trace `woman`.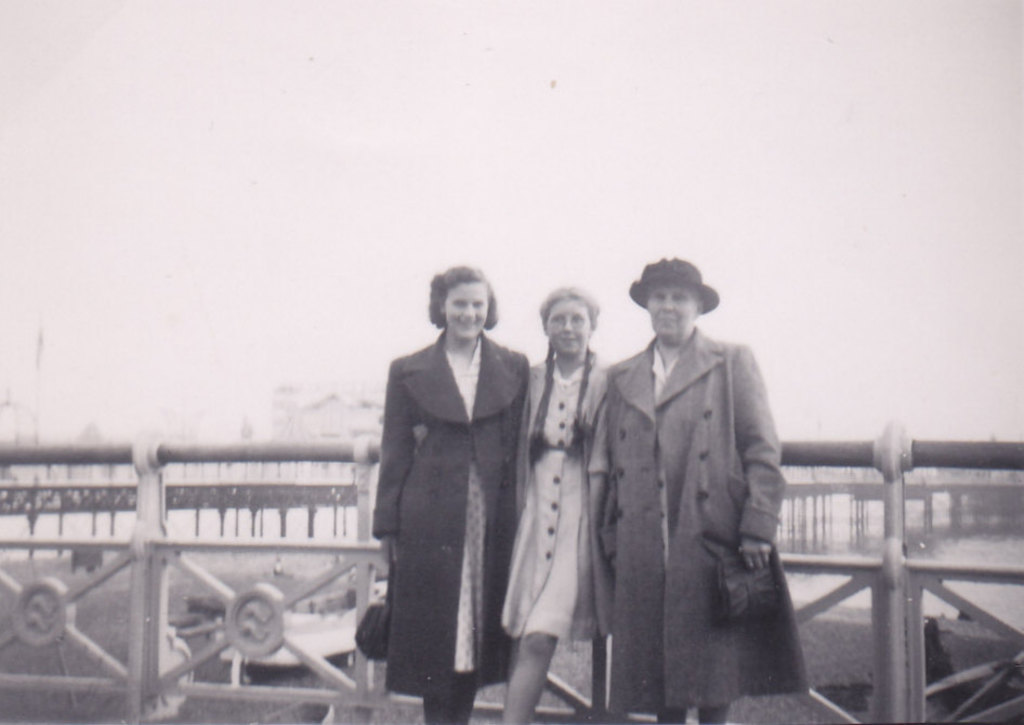
Traced to {"x1": 604, "y1": 255, "x2": 784, "y2": 724}.
